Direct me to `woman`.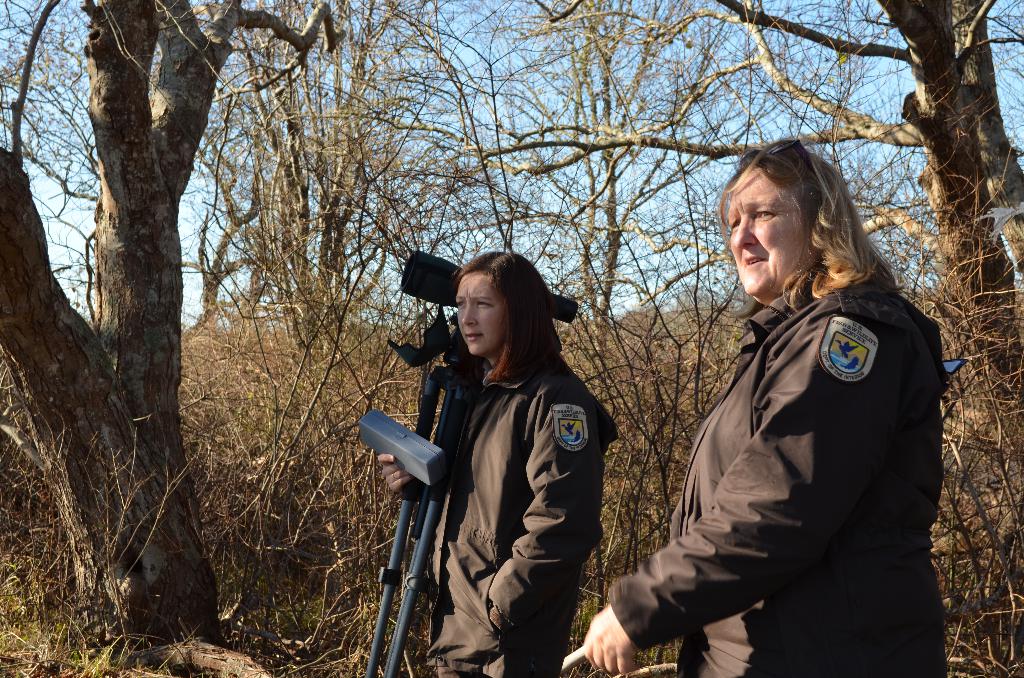
Direction: (373, 246, 613, 671).
